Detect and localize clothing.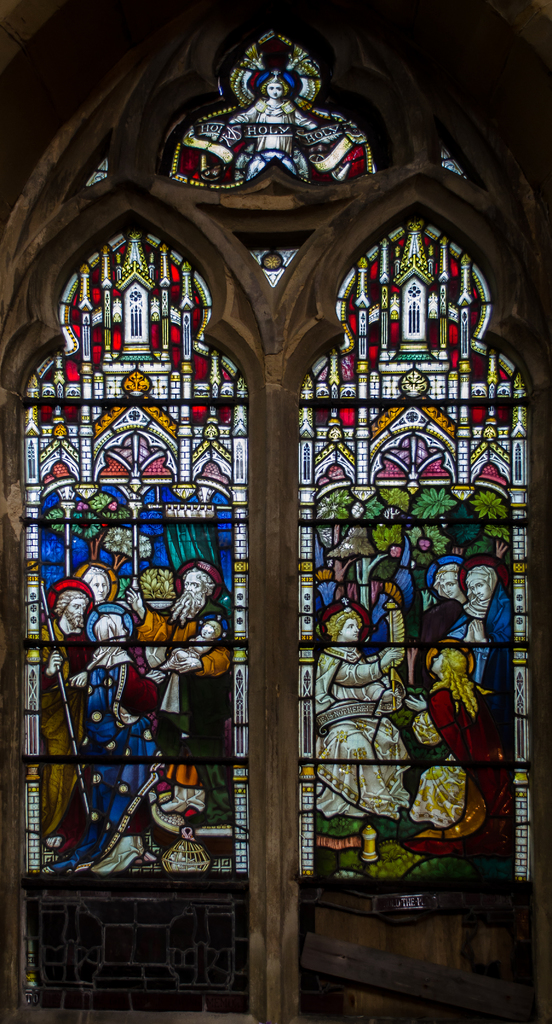
Localized at 310,646,413,818.
